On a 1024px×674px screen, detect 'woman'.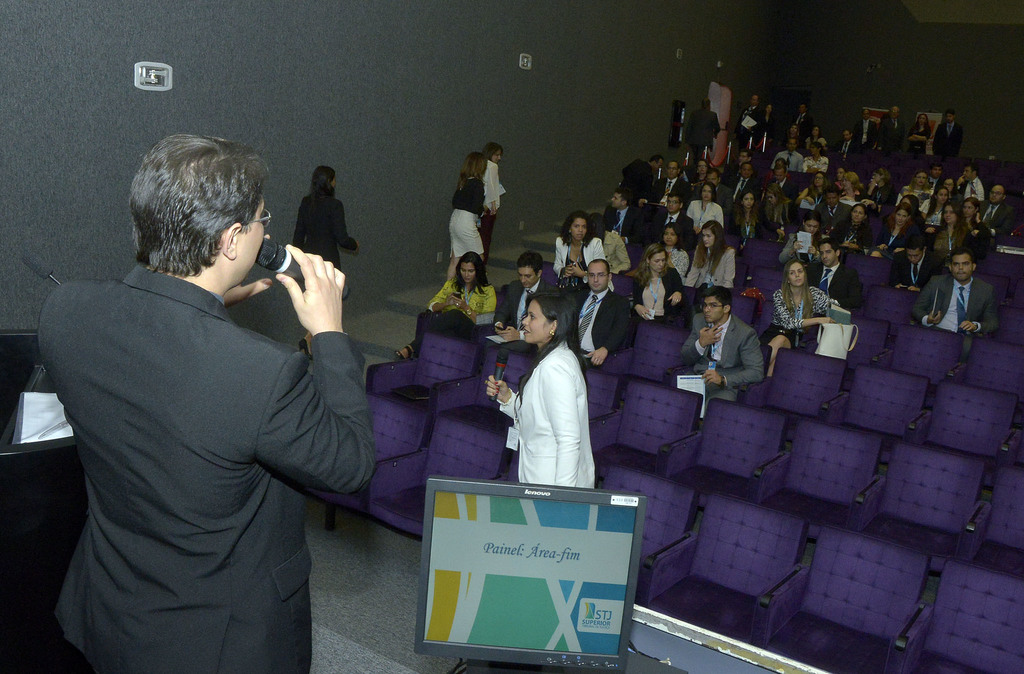
{"x1": 791, "y1": 127, "x2": 795, "y2": 136}.
